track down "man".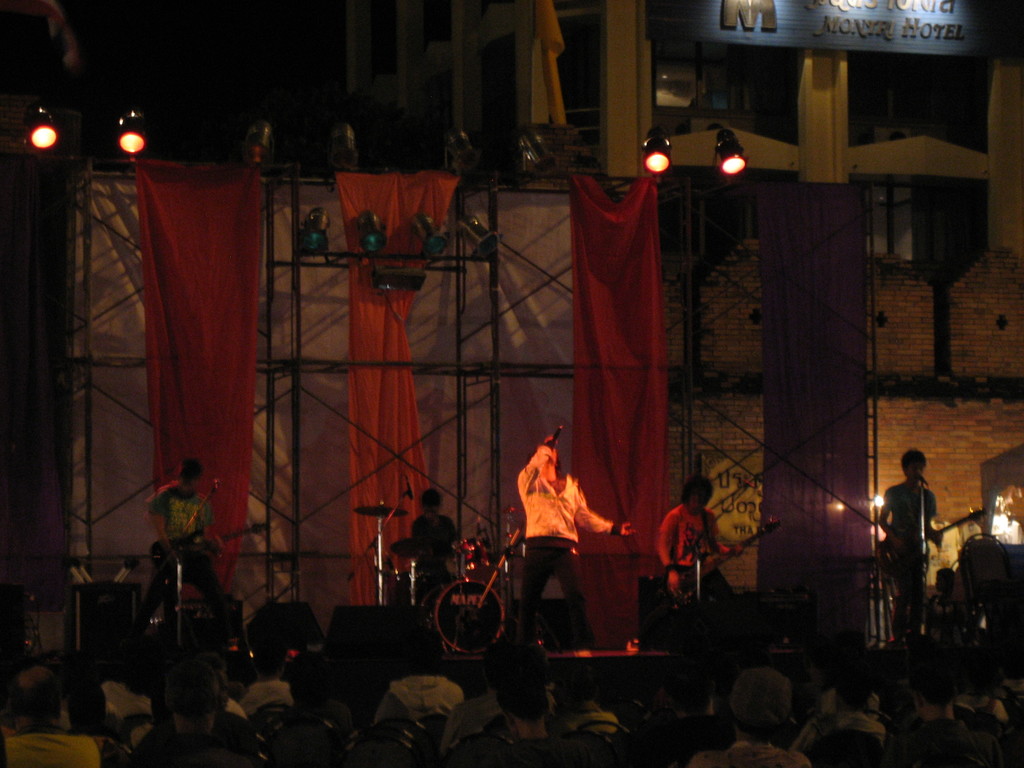
Tracked to x1=237, y1=636, x2=297, y2=718.
